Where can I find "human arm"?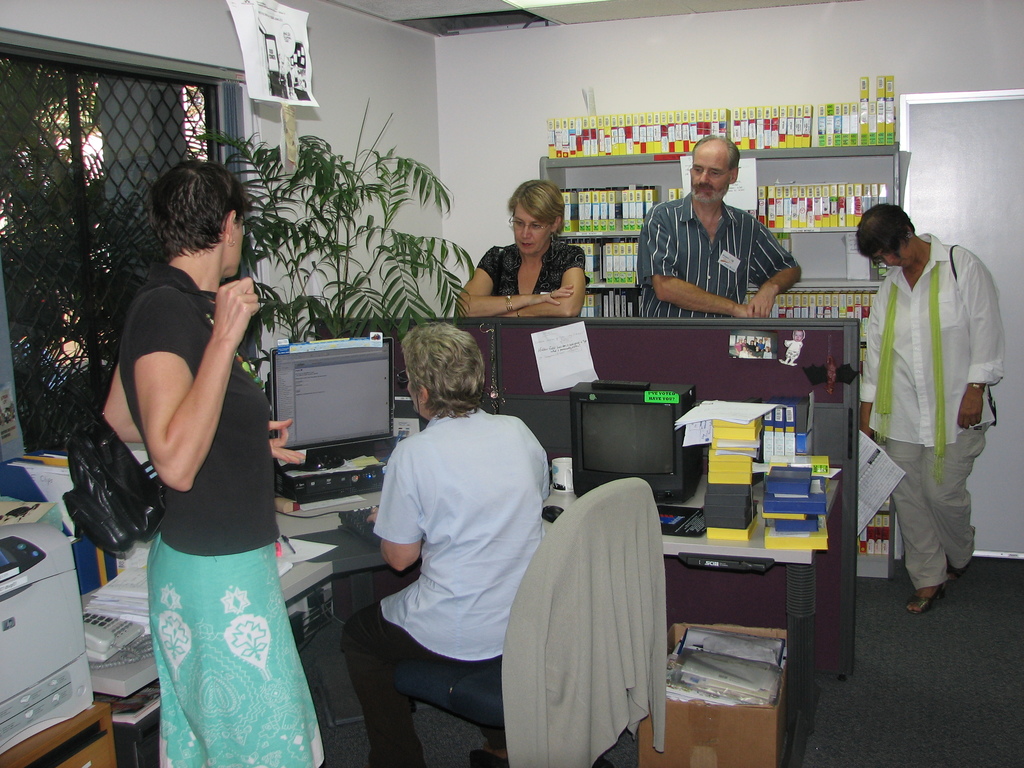
You can find it at Rect(454, 246, 573, 320).
